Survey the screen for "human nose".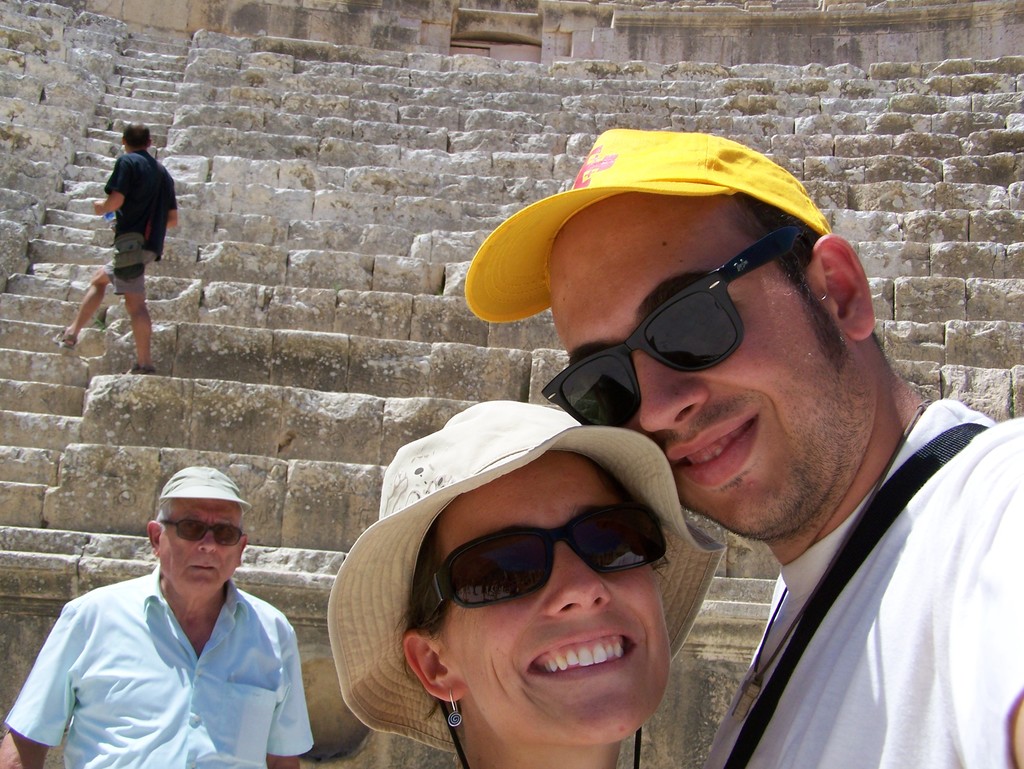
Survey found: (631,361,719,438).
